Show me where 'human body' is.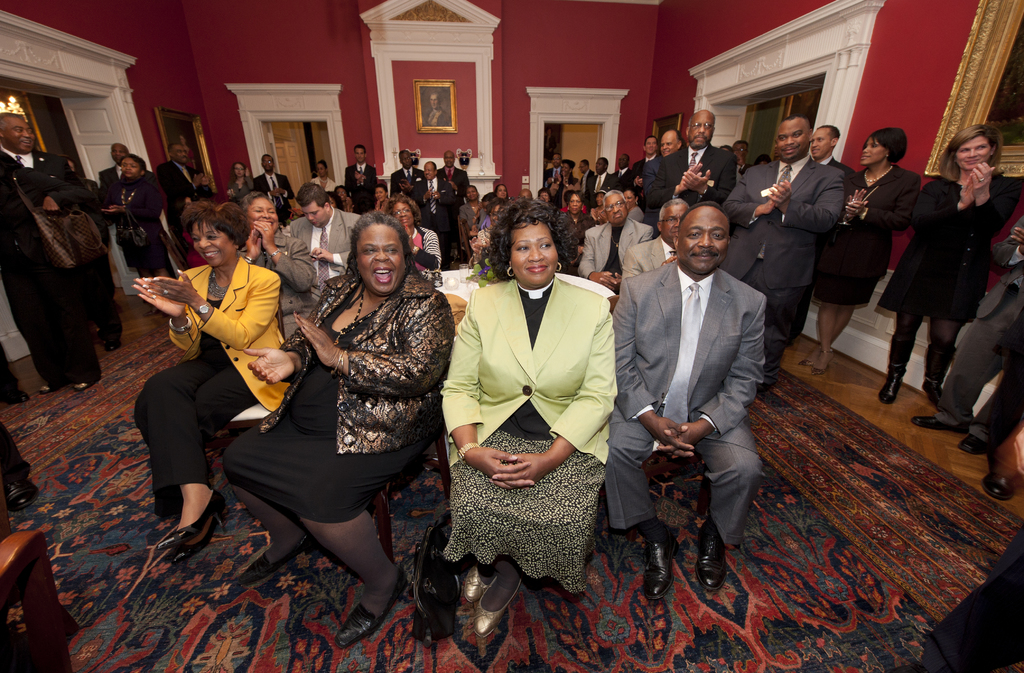
'human body' is at <box>260,173,301,218</box>.
